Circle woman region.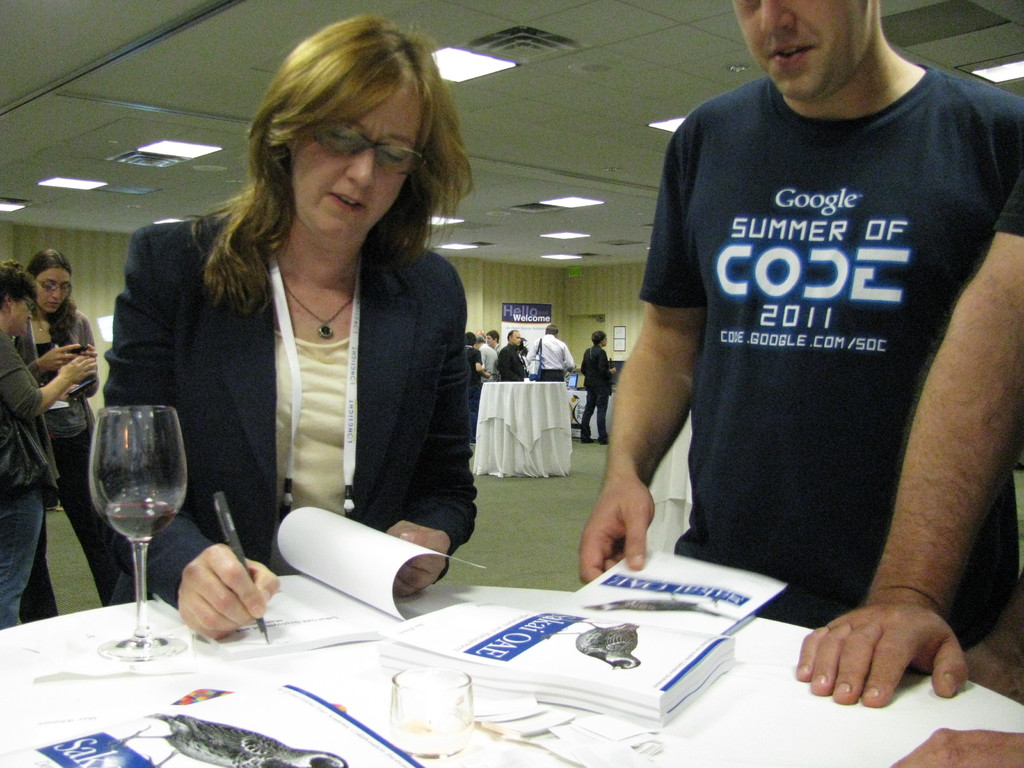
Region: {"x1": 105, "y1": 90, "x2": 500, "y2": 606}.
